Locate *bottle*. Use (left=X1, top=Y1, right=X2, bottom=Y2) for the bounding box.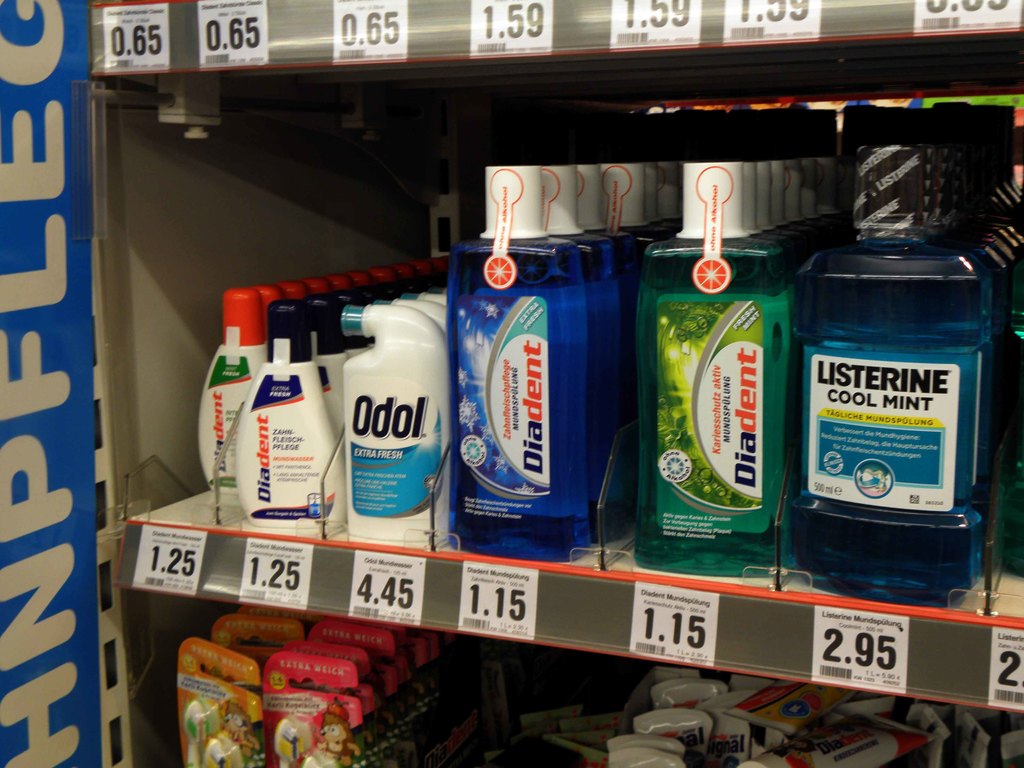
(left=762, top=157, right=802, bottom=266).
